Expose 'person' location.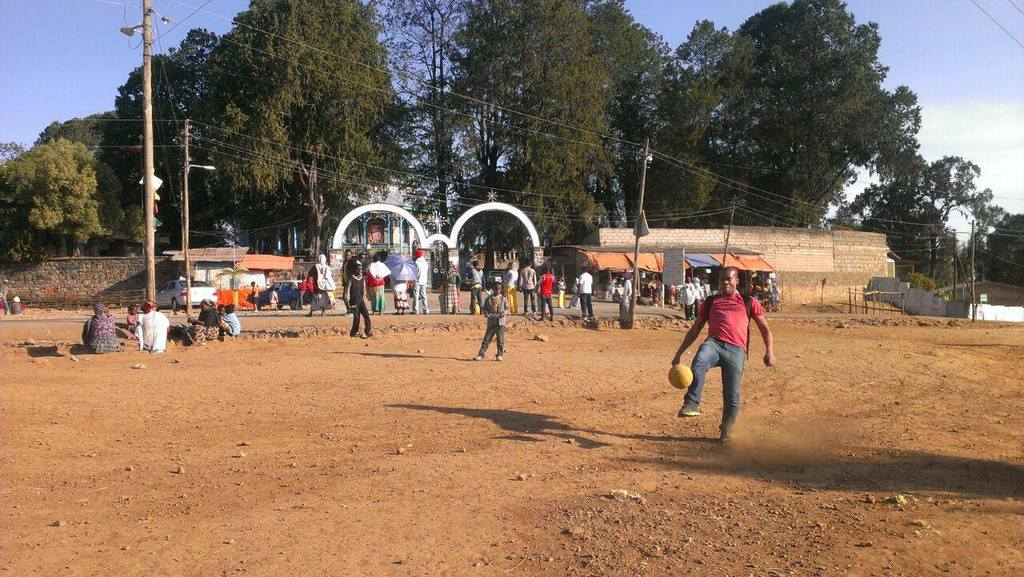
Exposed at [left=303, top=251, right=332, bottom=313].
